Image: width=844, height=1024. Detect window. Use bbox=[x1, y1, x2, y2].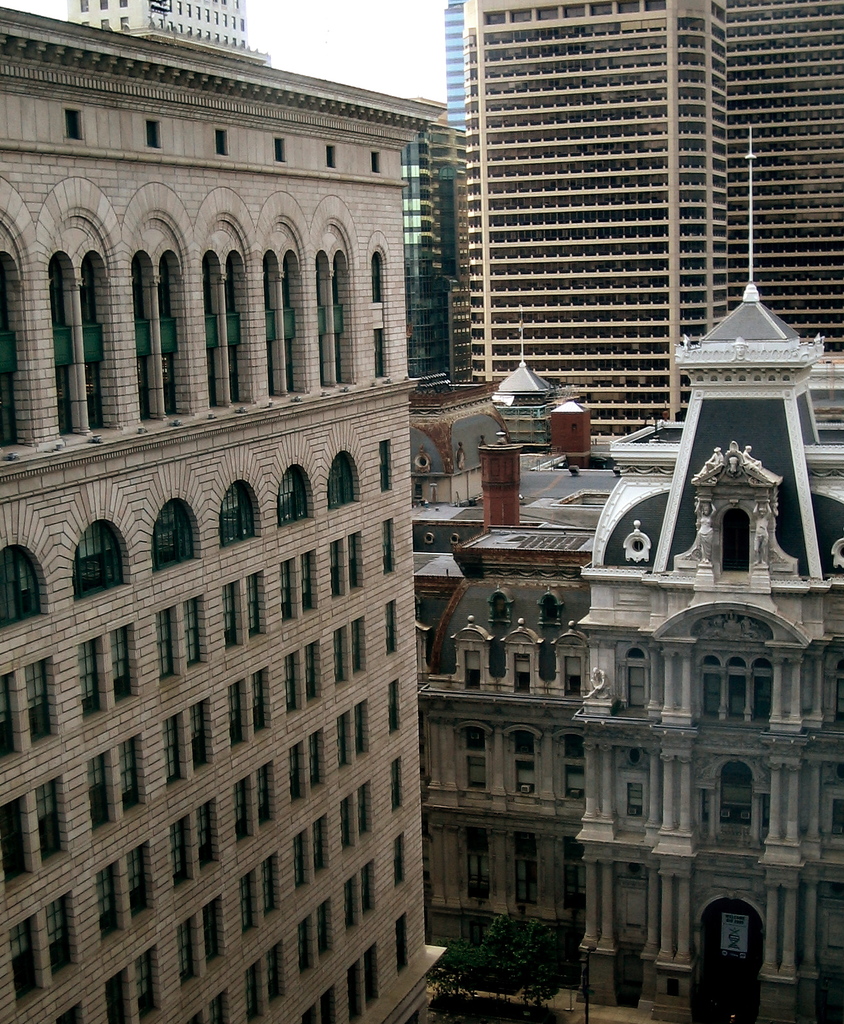
bbox=[0, 676, 26, 761].
